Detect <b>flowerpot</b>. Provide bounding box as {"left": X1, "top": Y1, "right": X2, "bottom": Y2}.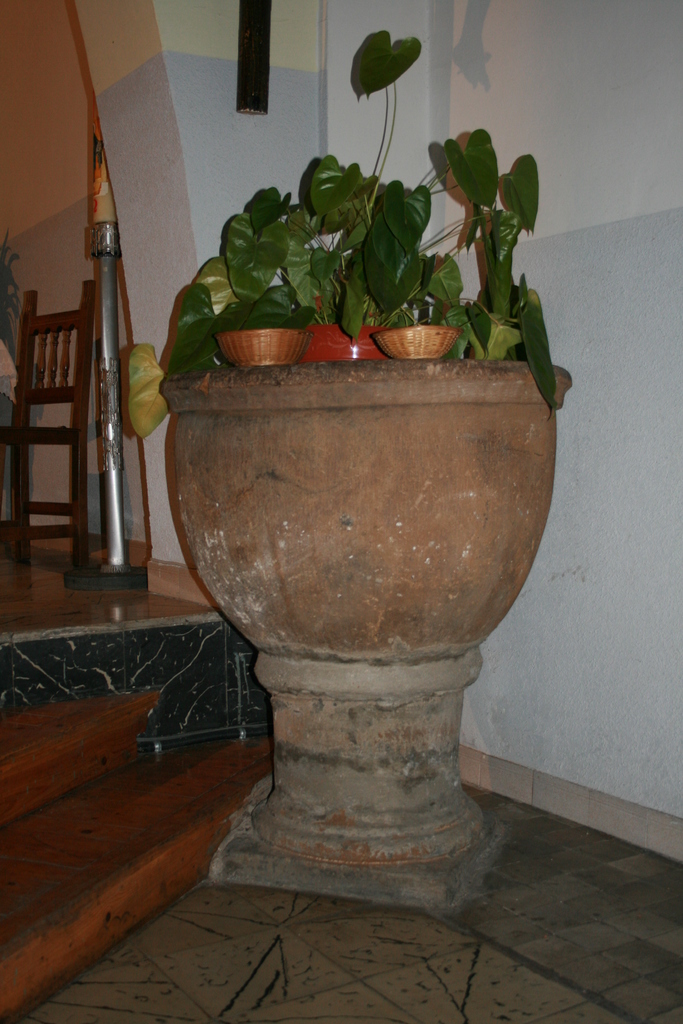
{"left": 161, "top": 362, "right": 571, "bottom": 910}.
